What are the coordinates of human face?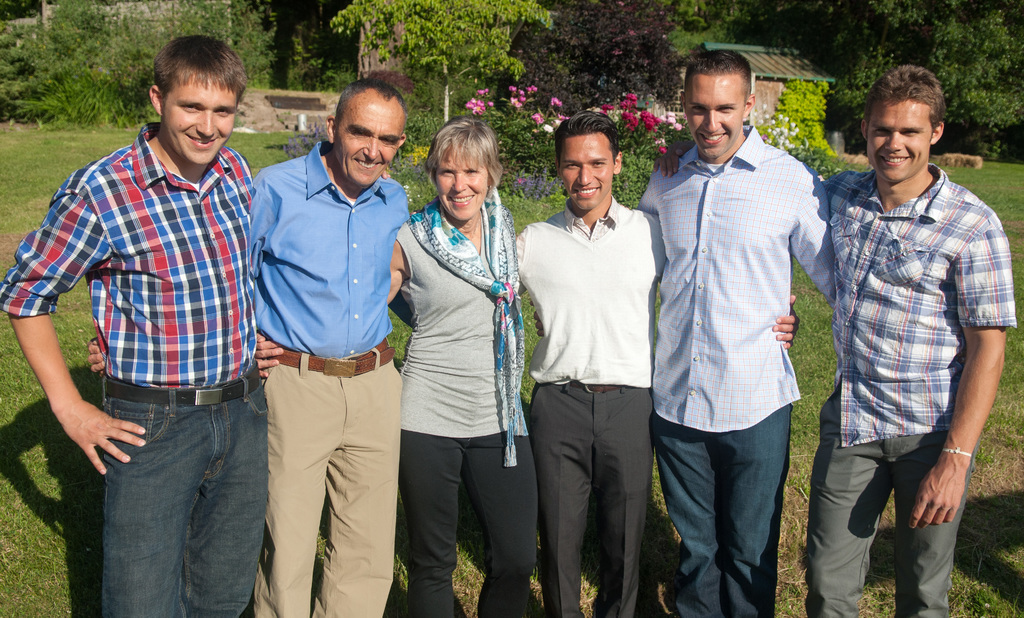
locate(430, 151, 495, 223).
